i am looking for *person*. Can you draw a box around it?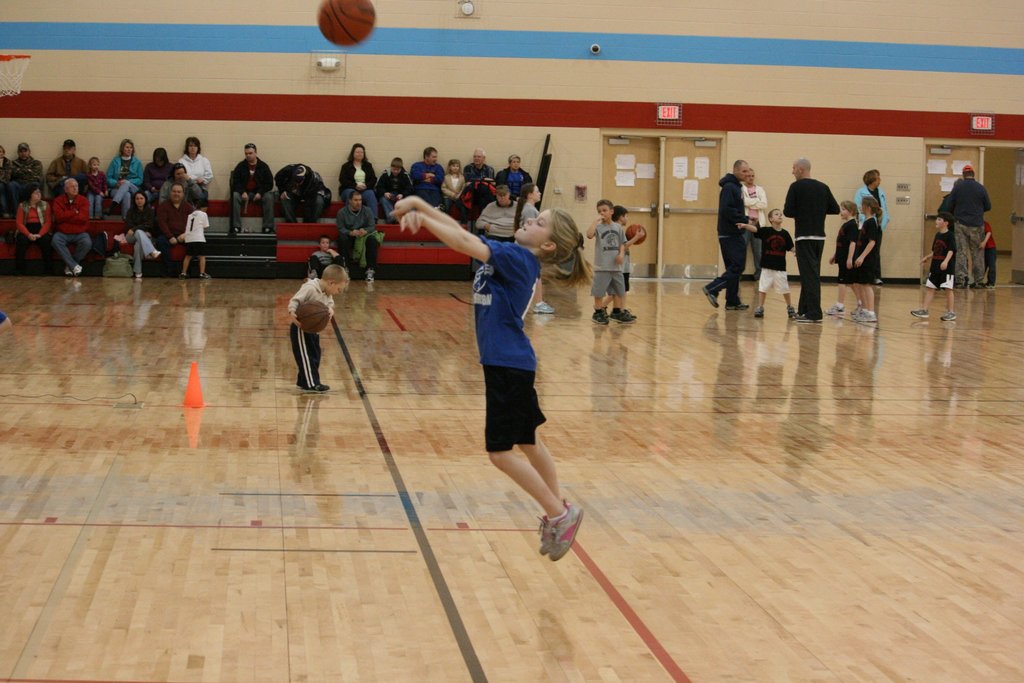
Sure, the bounding box is box(579, 198, 637, 324).
